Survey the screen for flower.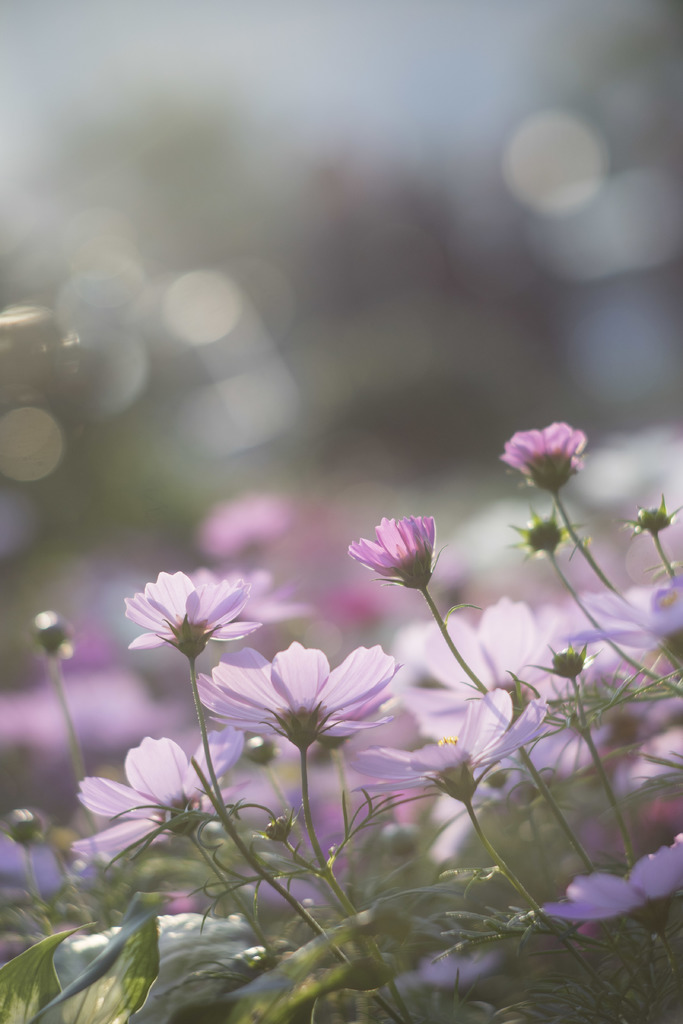
Survey found: BBox(573, 566, 682, 659).
